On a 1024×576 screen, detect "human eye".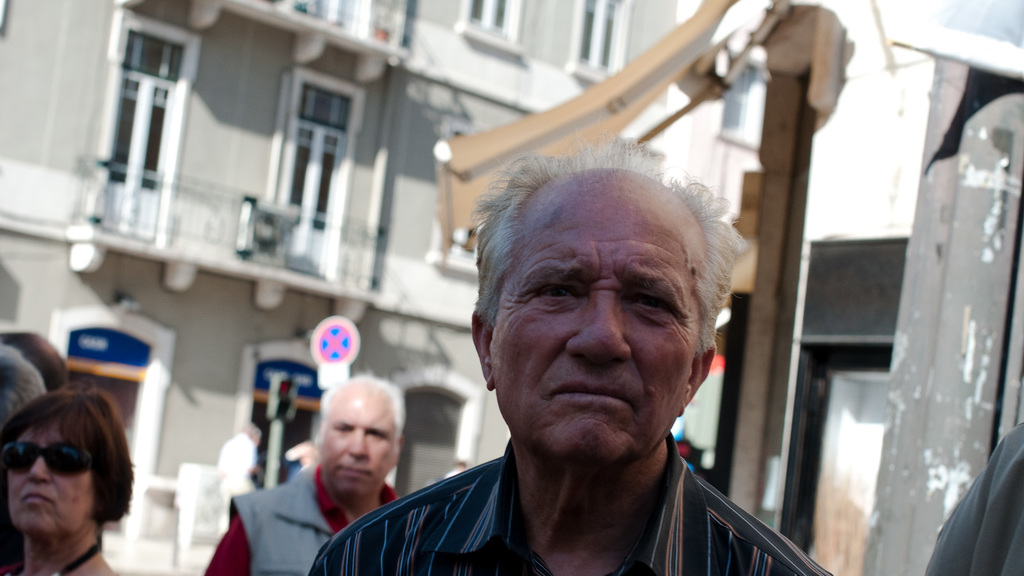
[left=332, top=422, right=349, bottom=434].
